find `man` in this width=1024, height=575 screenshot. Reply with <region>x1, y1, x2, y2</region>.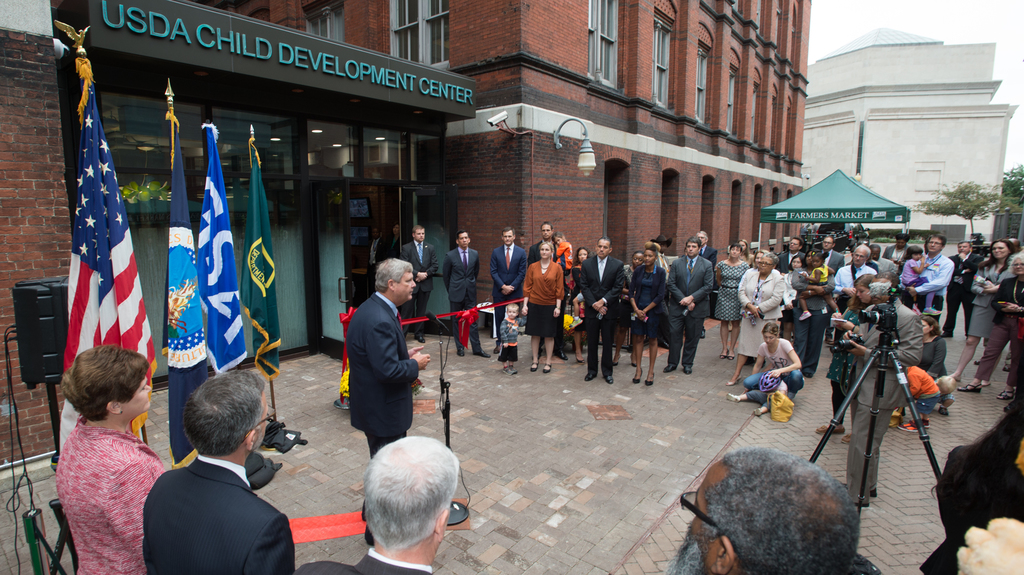
<region>445, 233, 480, 344</region>.
